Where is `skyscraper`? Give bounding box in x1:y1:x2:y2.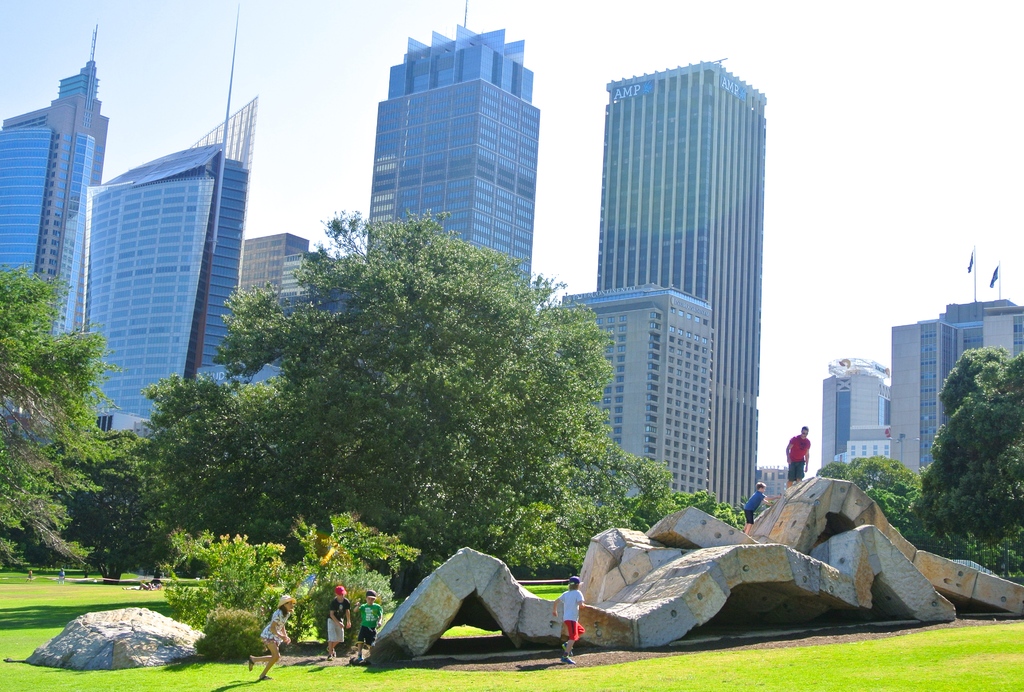
599:52:765:516.
